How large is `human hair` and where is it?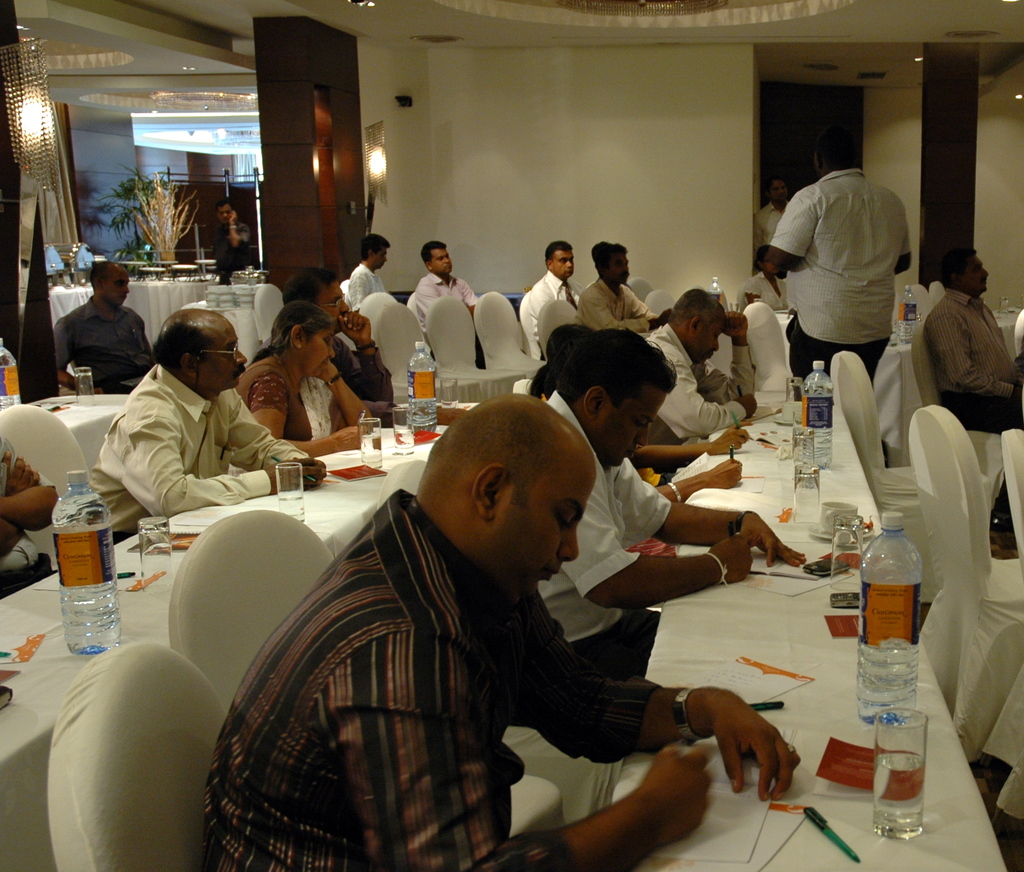
Bounding box: rect(938, 246, 977, 288).
